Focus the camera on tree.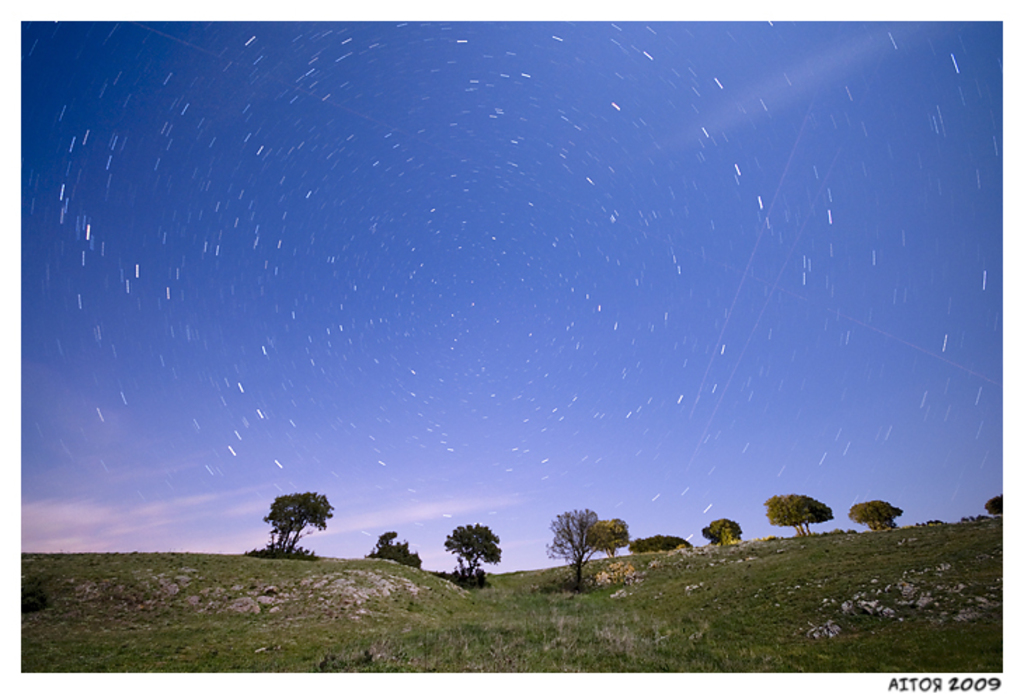
Focus region: (x1=547, y1=502, x2=595, y2=592).
